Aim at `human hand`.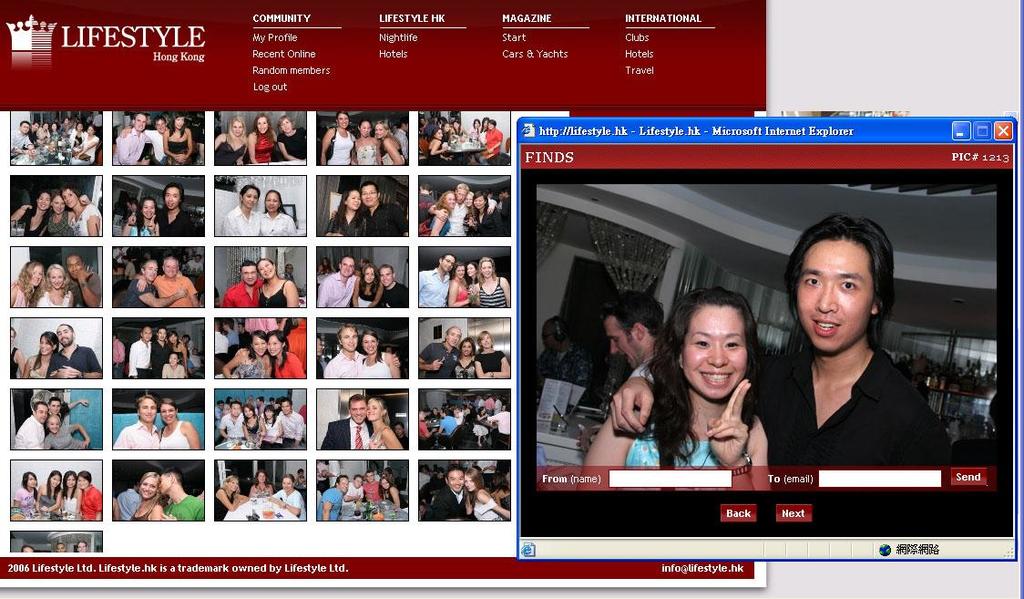
Aimed at select_region(77, 395, 90, 406).
